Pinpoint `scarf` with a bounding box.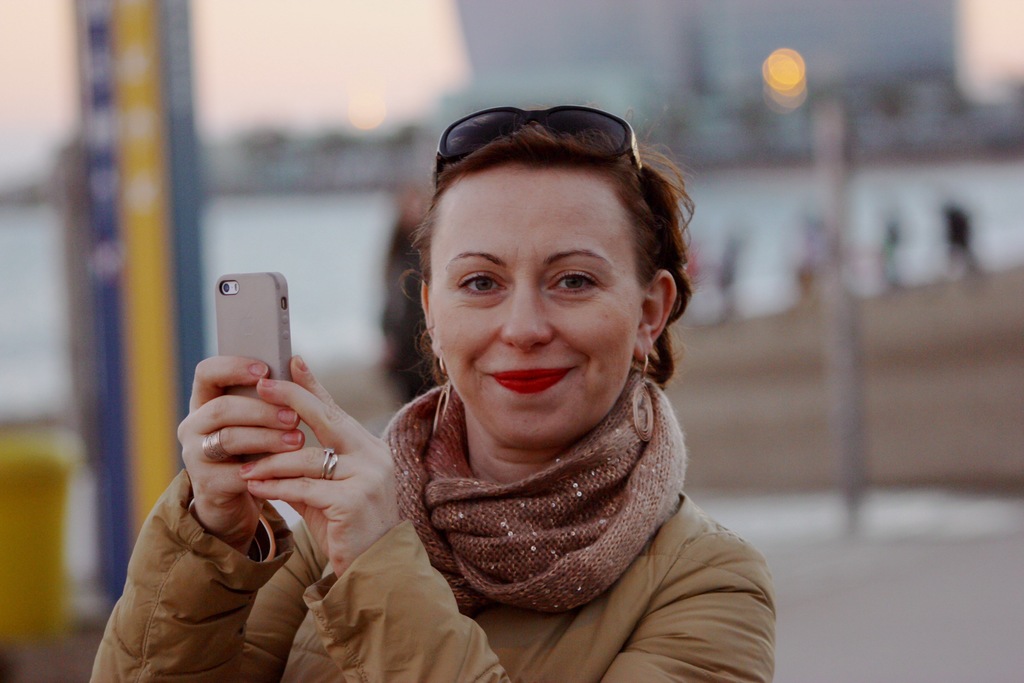
locate(383, 366, 692, 616).
